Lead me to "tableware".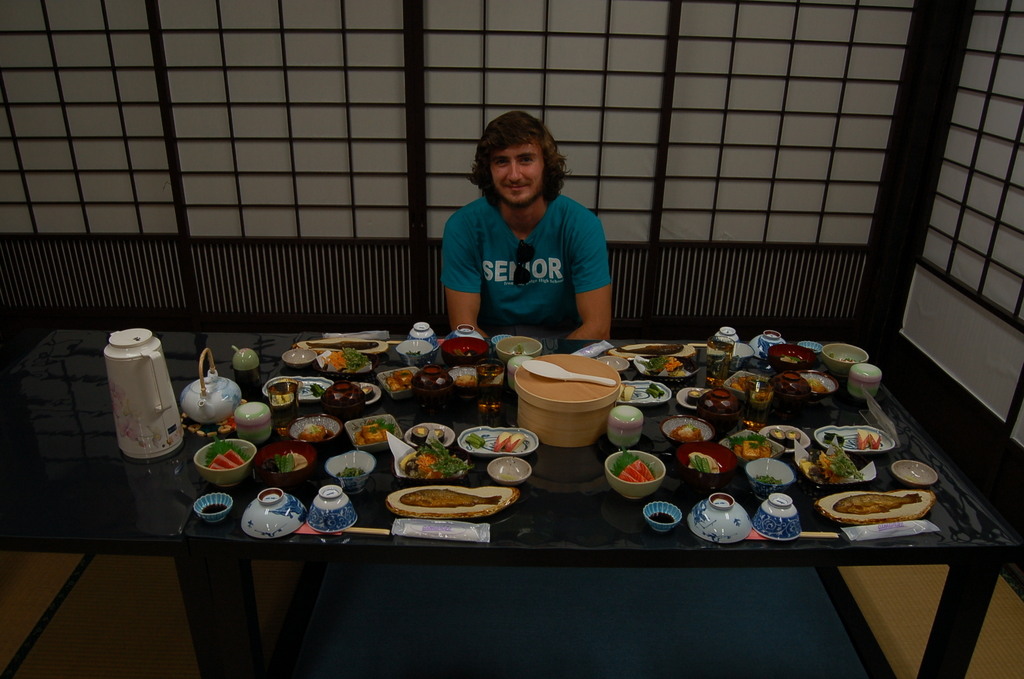
Lead to select_region(407, 323, 440, 348).
